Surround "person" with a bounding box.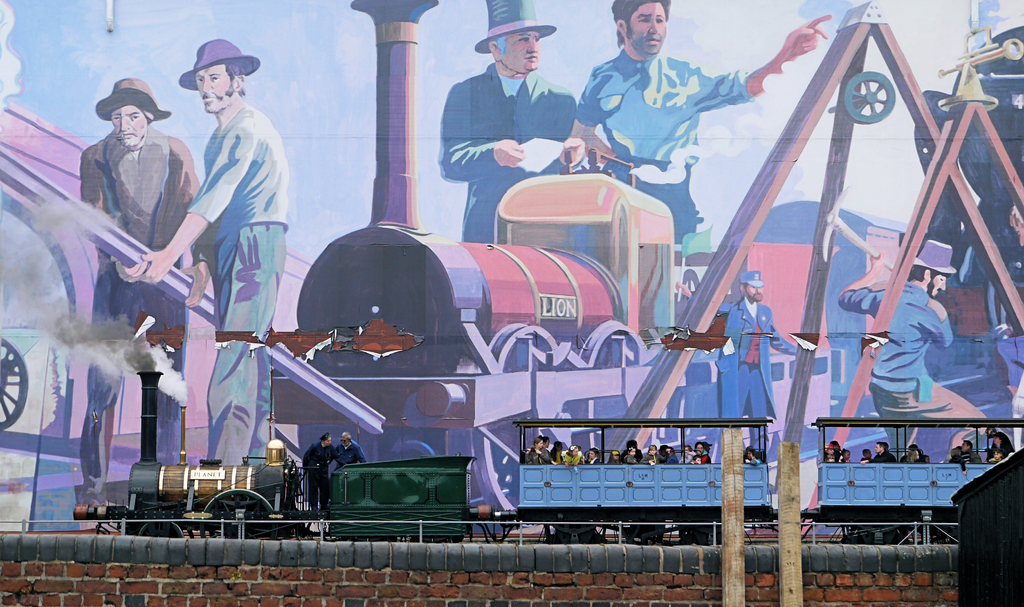
select_region(570, 0, 833, 247).
